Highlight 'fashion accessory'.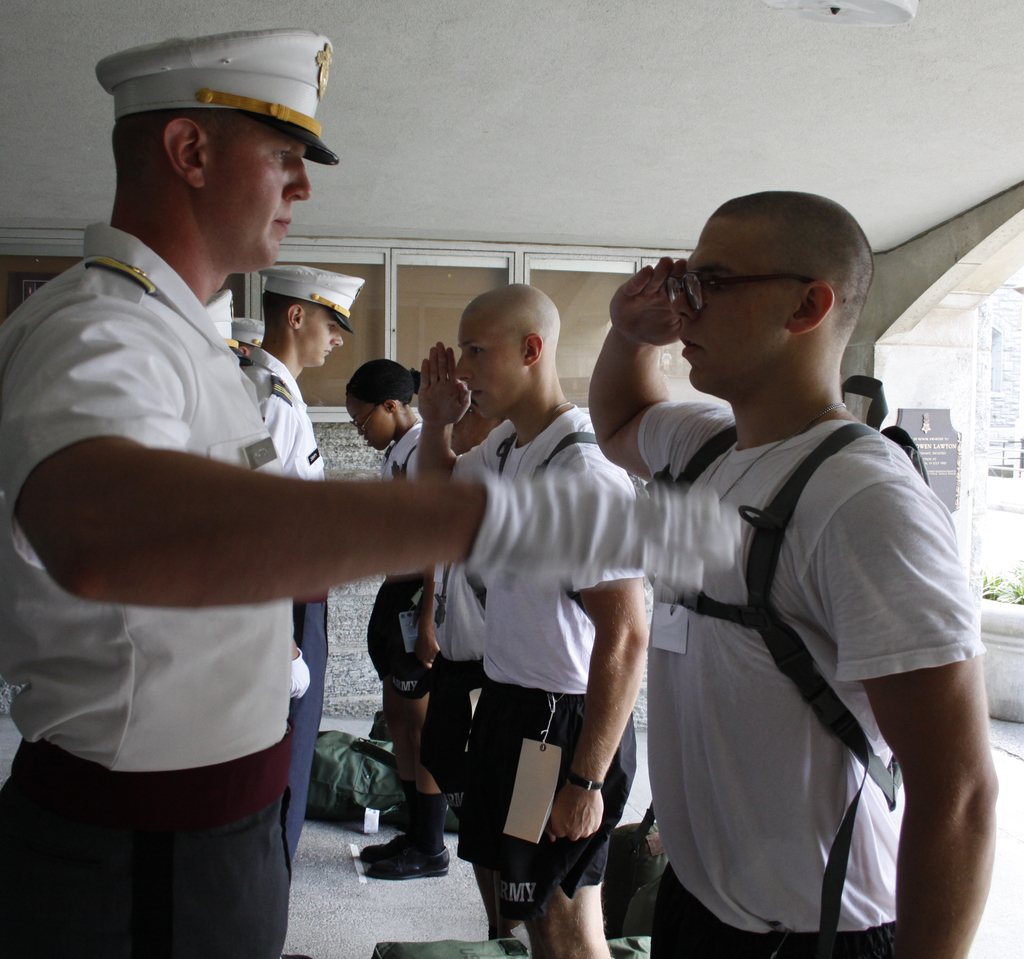
Highlighted region: crop(566, 768, 604, 789).
